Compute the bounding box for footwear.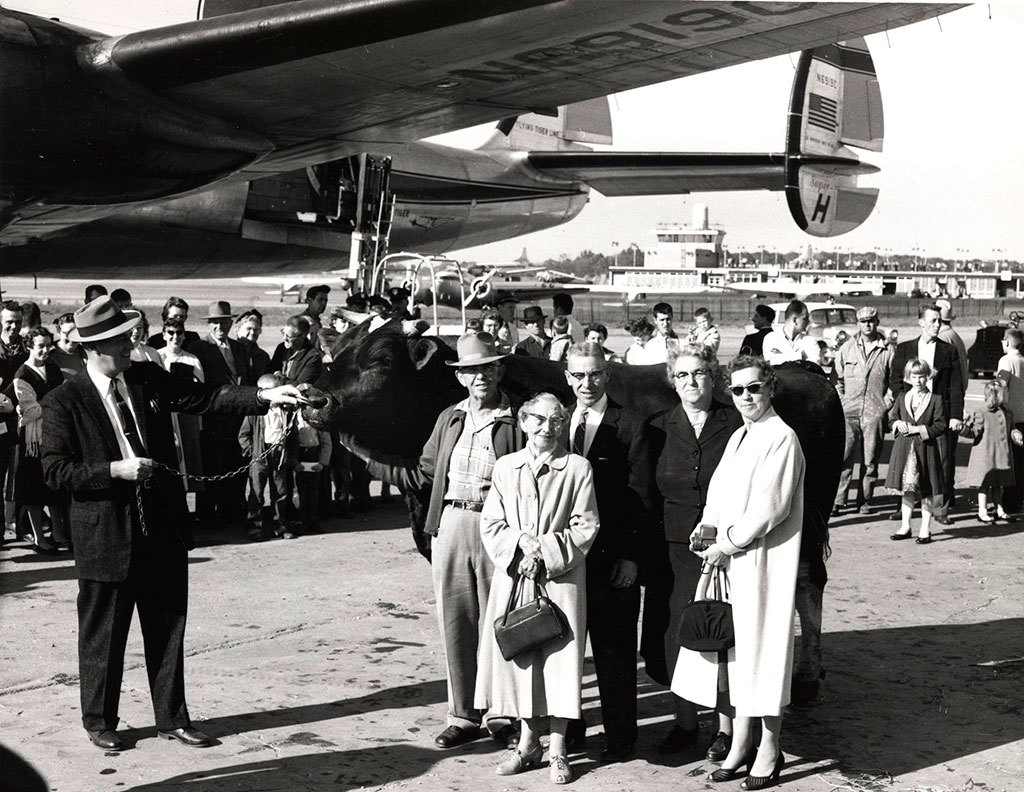
[740,751,787,788].
